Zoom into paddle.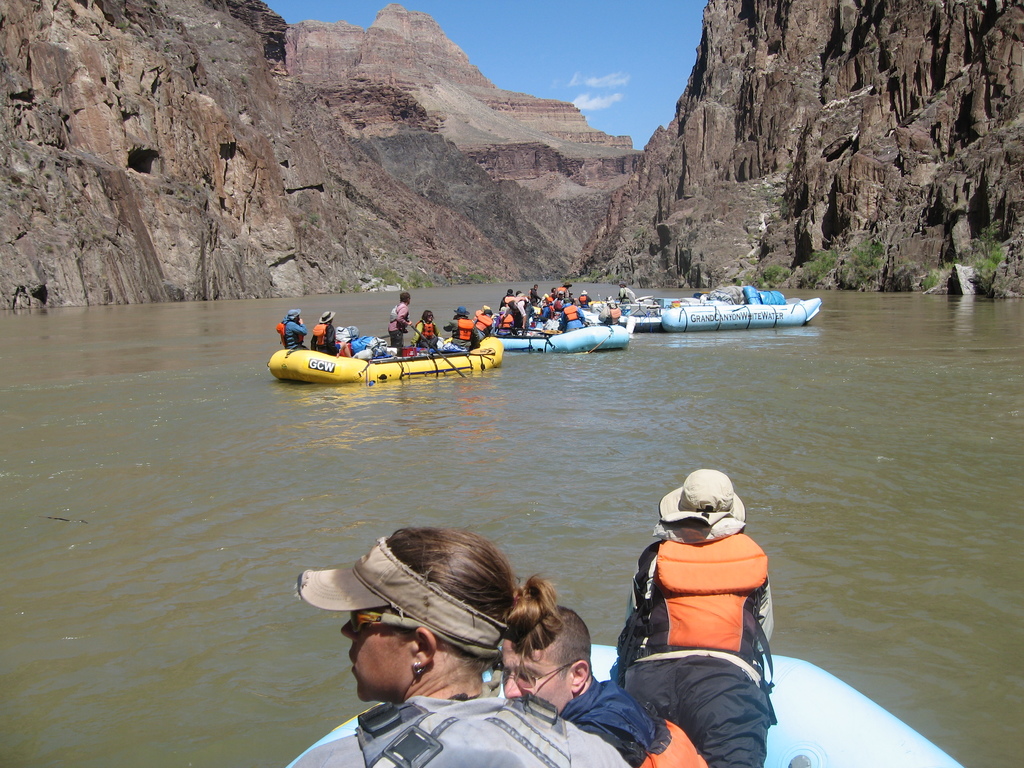
Zoom target: (411,324,467,375).
